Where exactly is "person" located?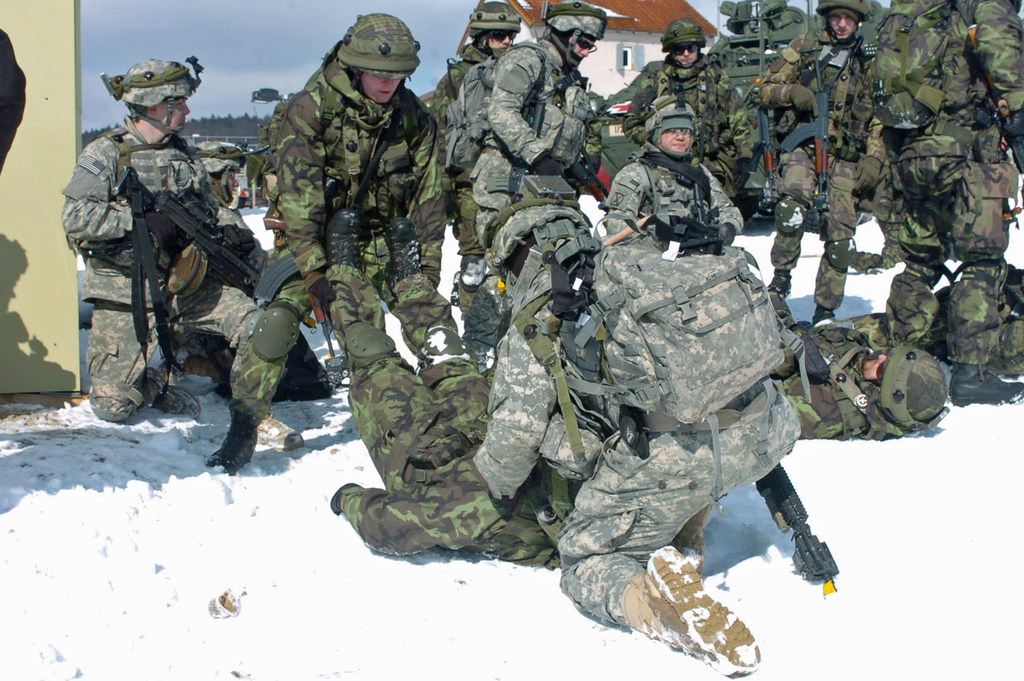
Its bounding box is bbox=[225, 11, 445, 463].
